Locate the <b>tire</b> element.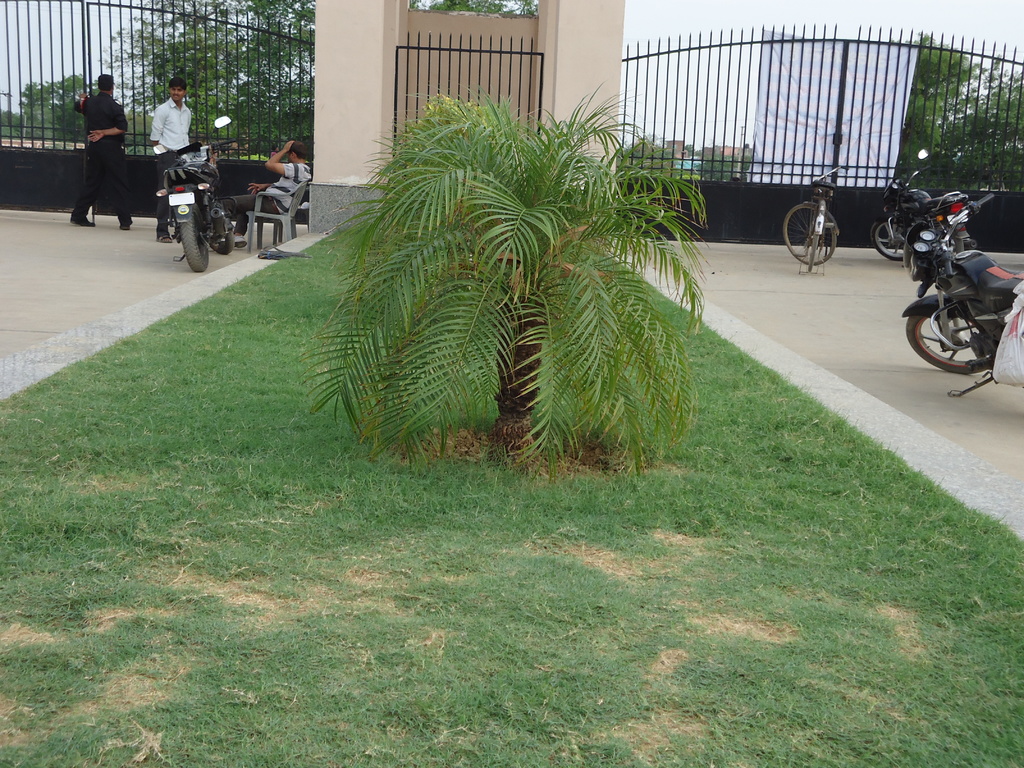
Element bbox: [x1=809, y1=236, x2=820, y2=271].
